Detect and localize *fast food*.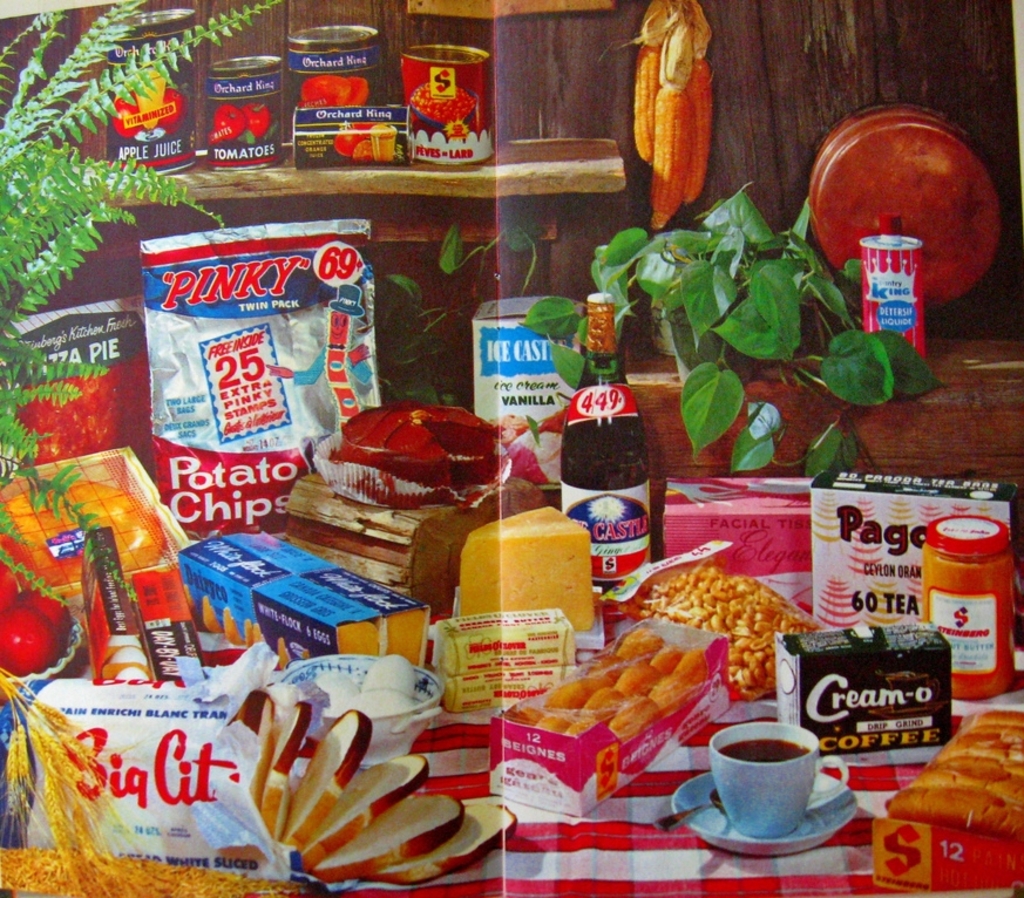
Localized at <box>583,685,622,728</box>.
